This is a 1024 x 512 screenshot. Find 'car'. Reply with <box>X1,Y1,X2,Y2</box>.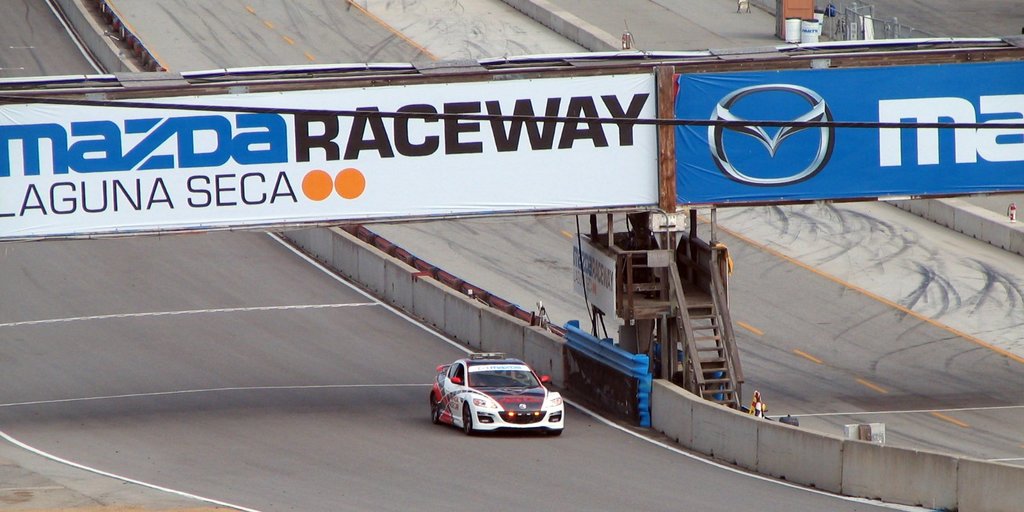
<box>426,351,564,433</box>.
